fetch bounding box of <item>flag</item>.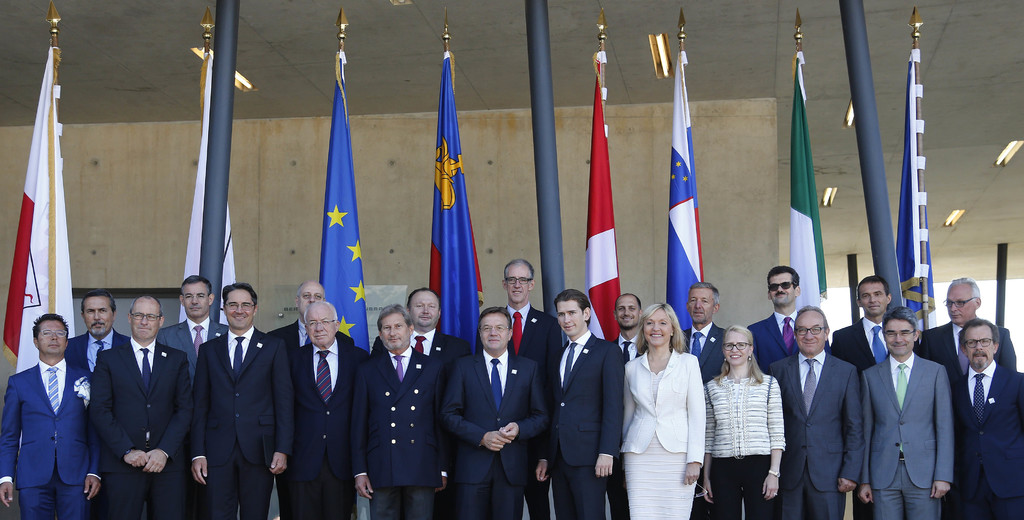
Bbox: 0, 79, 70, 358.
